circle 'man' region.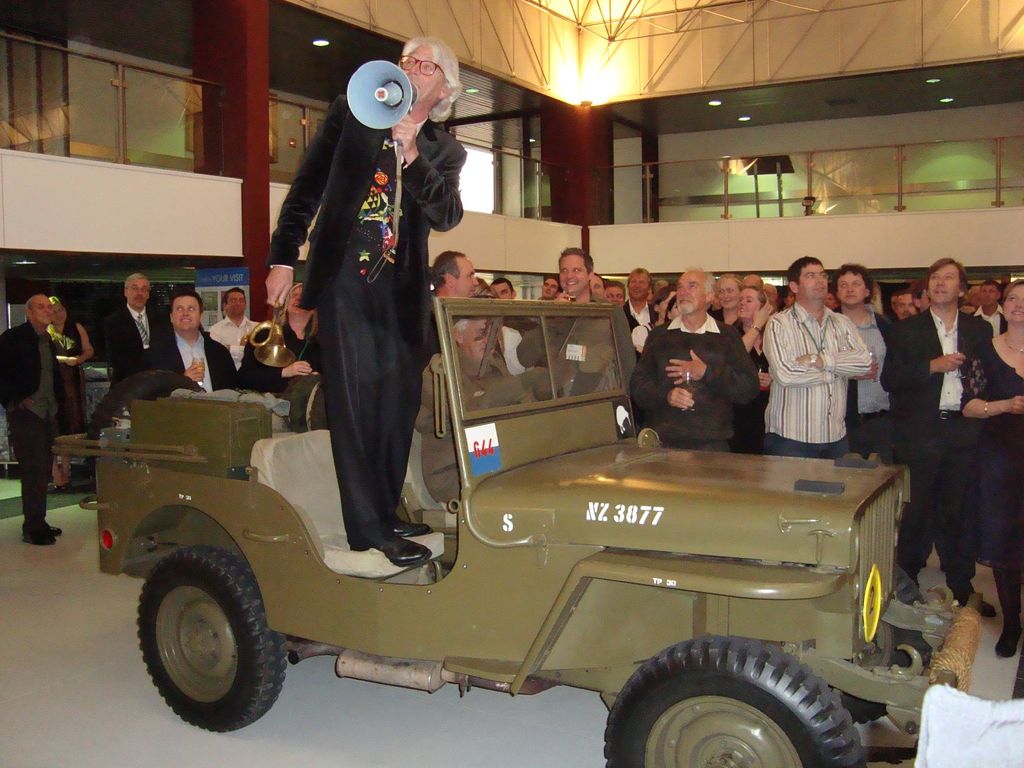
Region: [757,270,887,465].
